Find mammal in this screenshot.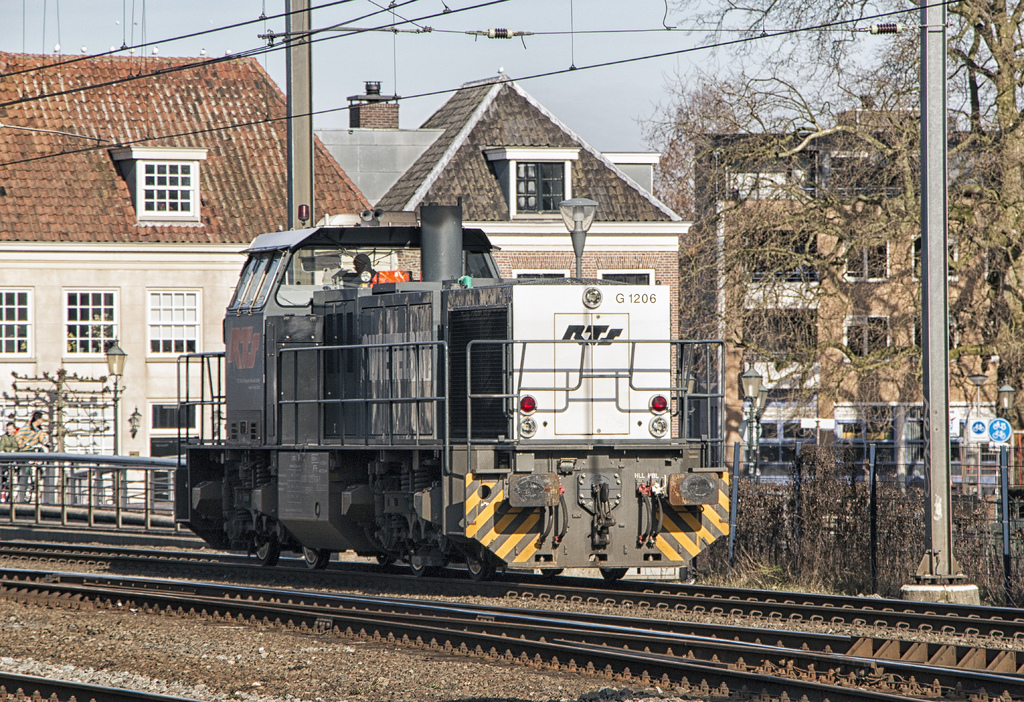
The bounding box for mammal is <box>0,423,19,503</box>.
